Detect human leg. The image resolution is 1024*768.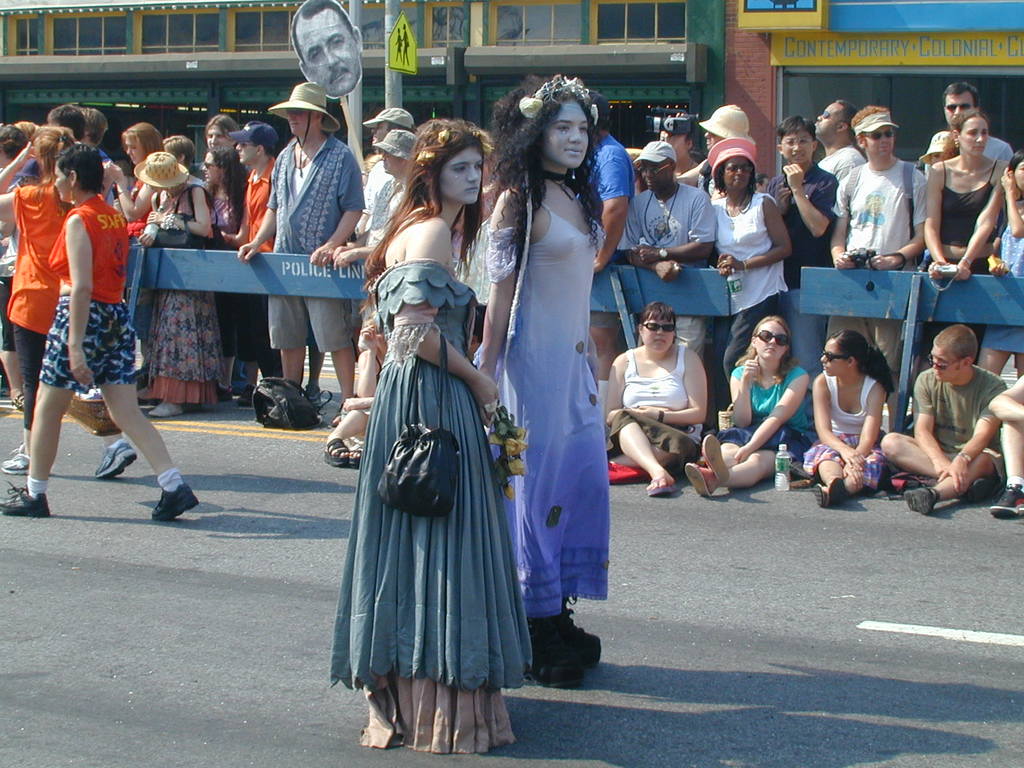
x1=901, y1=440, x2=1008, y2=516.
